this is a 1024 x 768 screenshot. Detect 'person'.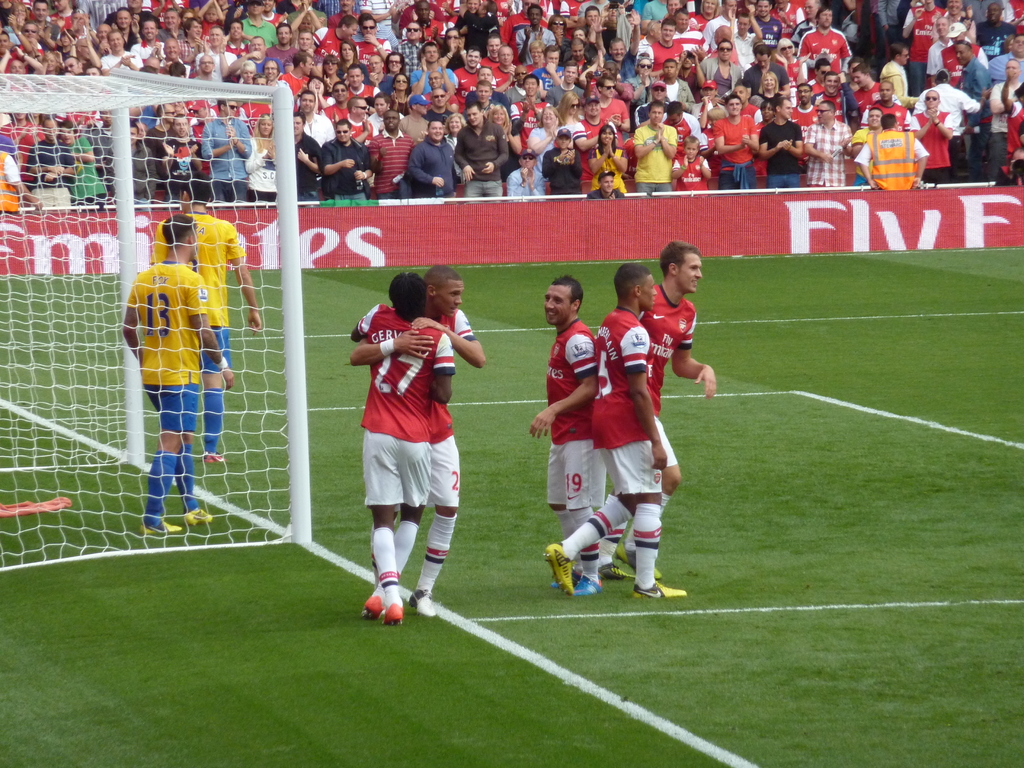
547 266 687 602.
